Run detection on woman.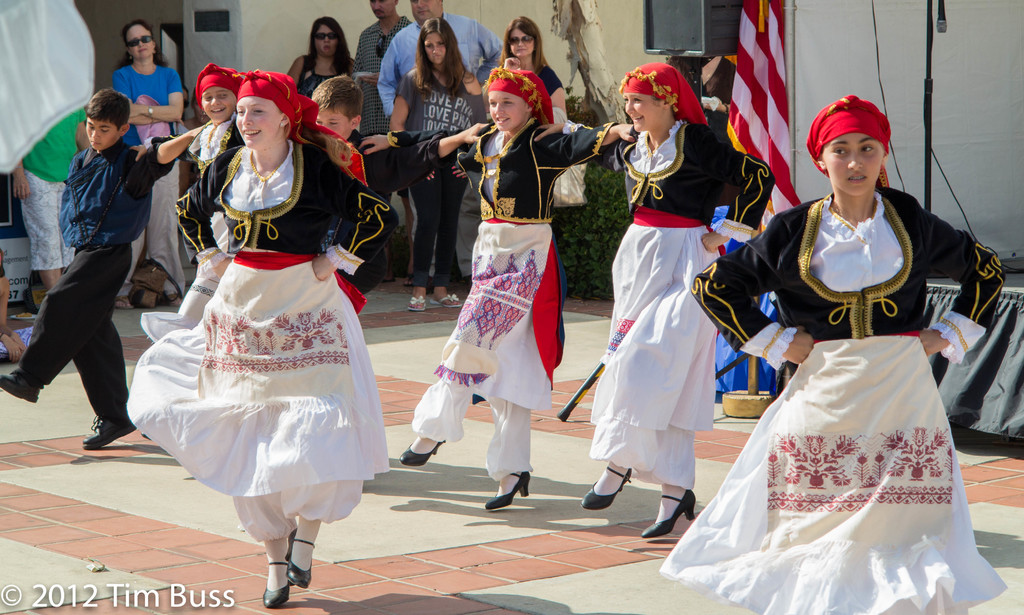
Result: region(116, 22, 182, 310).
